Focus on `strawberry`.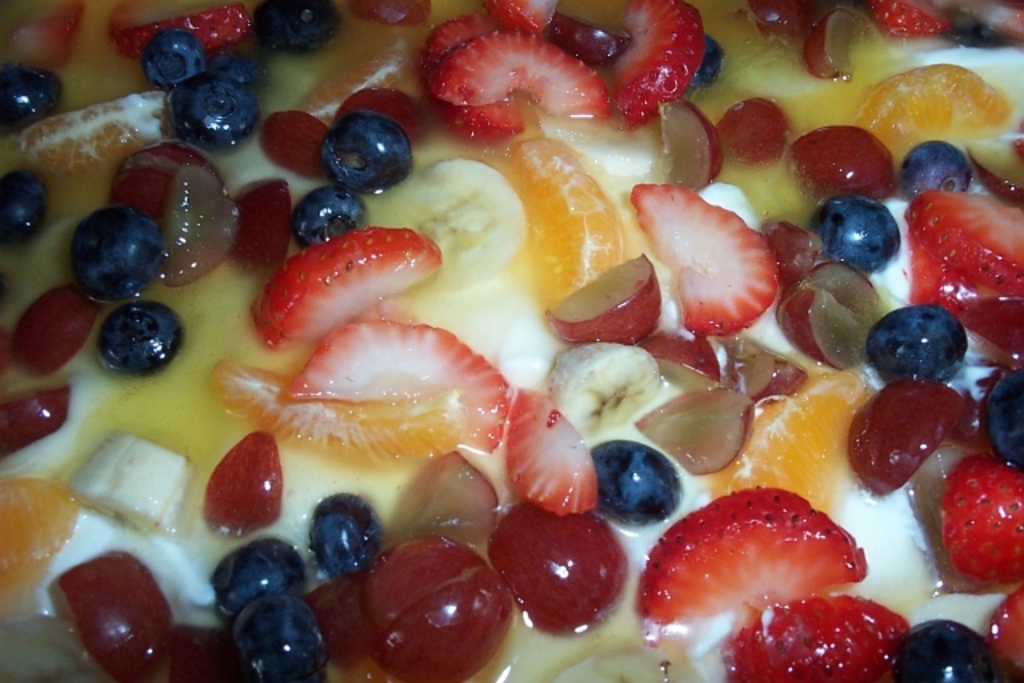
Focused at (504,389,595,517).
